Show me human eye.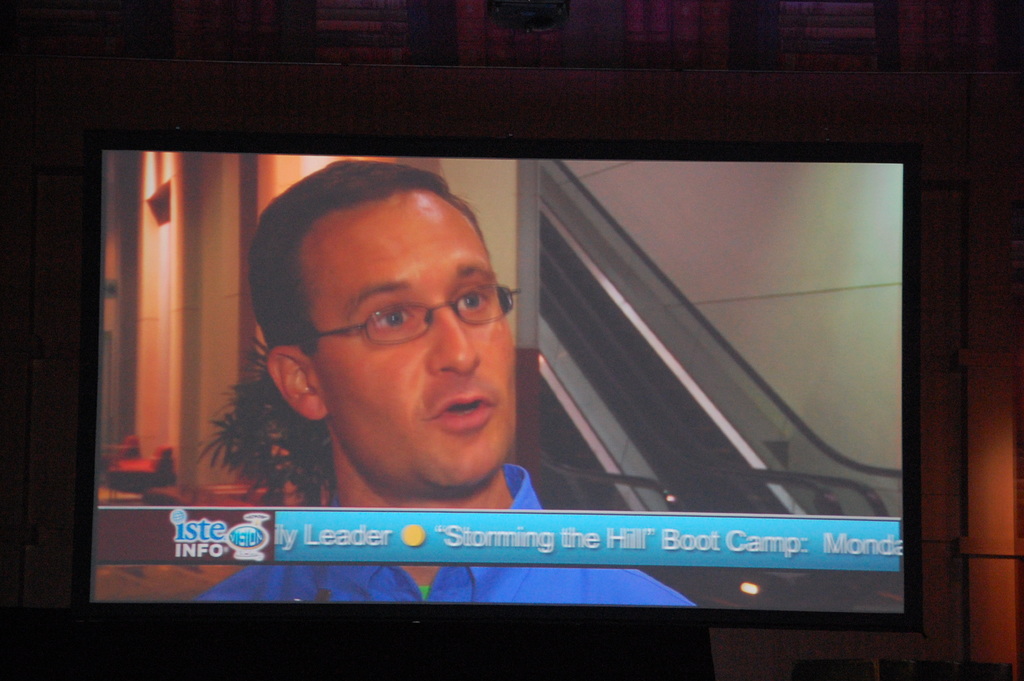
human eye is here: bbox(454, 288, 495, 319).
